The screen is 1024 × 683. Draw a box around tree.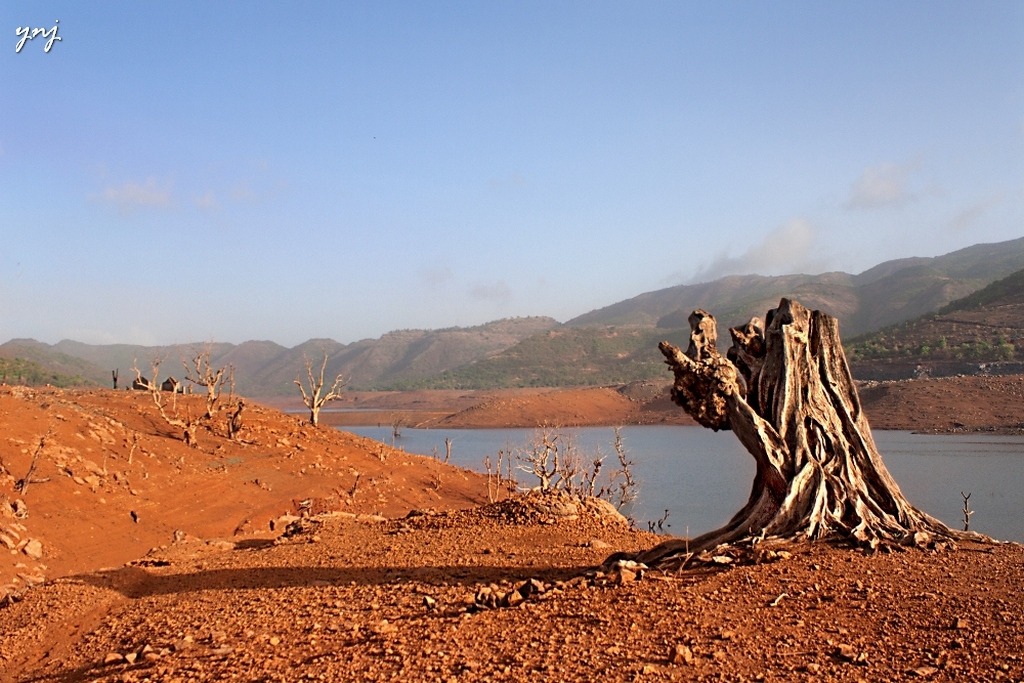
(485, 422, 646, 523).
